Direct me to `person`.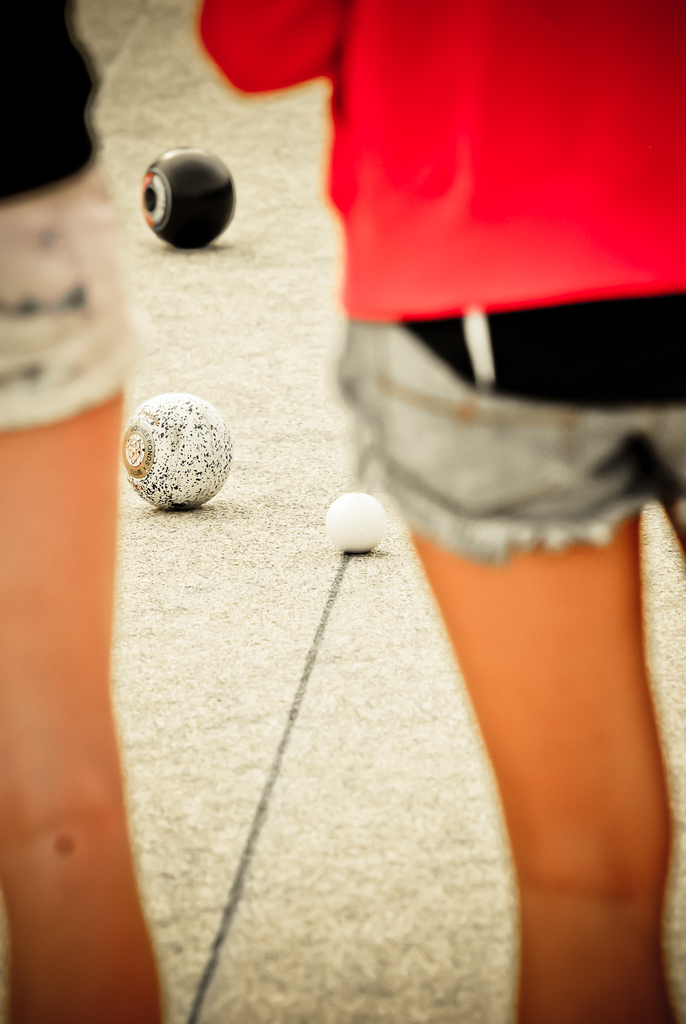
Direction: (x1=0, y1=0, x2=161, y2=1023).
